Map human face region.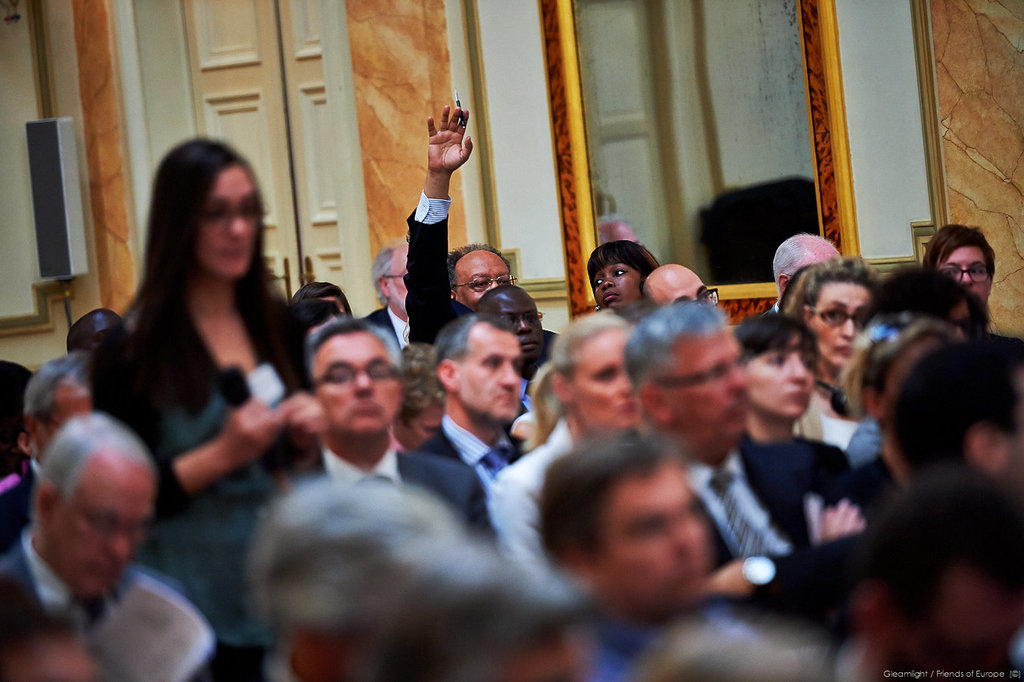
Mapped to (198, 170, 258, 273).
